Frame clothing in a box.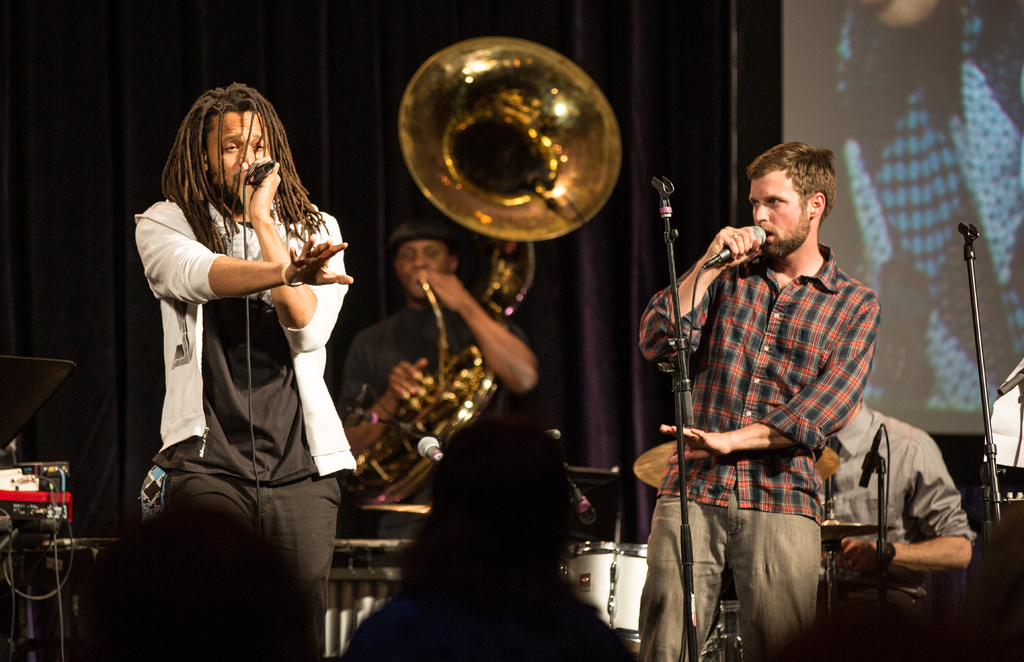
box(335, 304, 527, 512).
